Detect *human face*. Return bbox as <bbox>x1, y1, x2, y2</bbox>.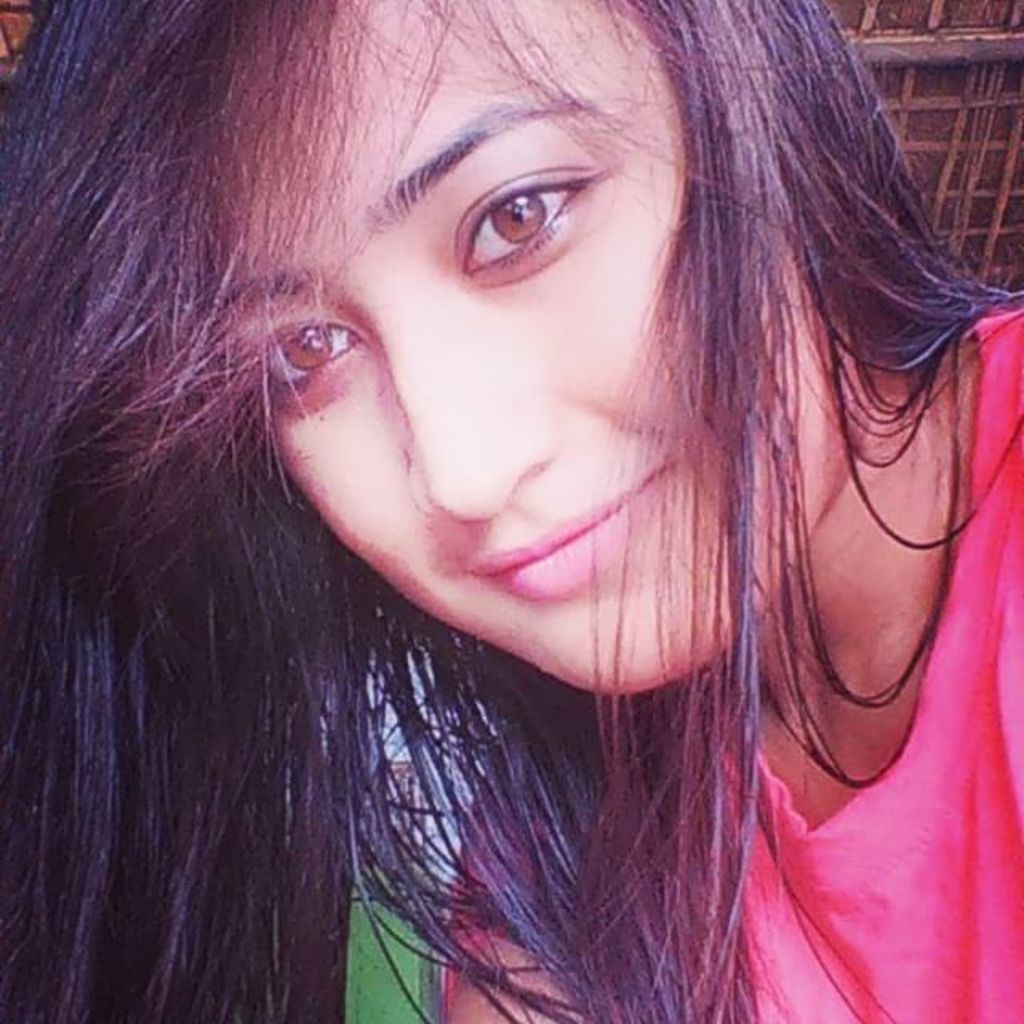
<bbox>227, 0, 838, 704</bbox>.
